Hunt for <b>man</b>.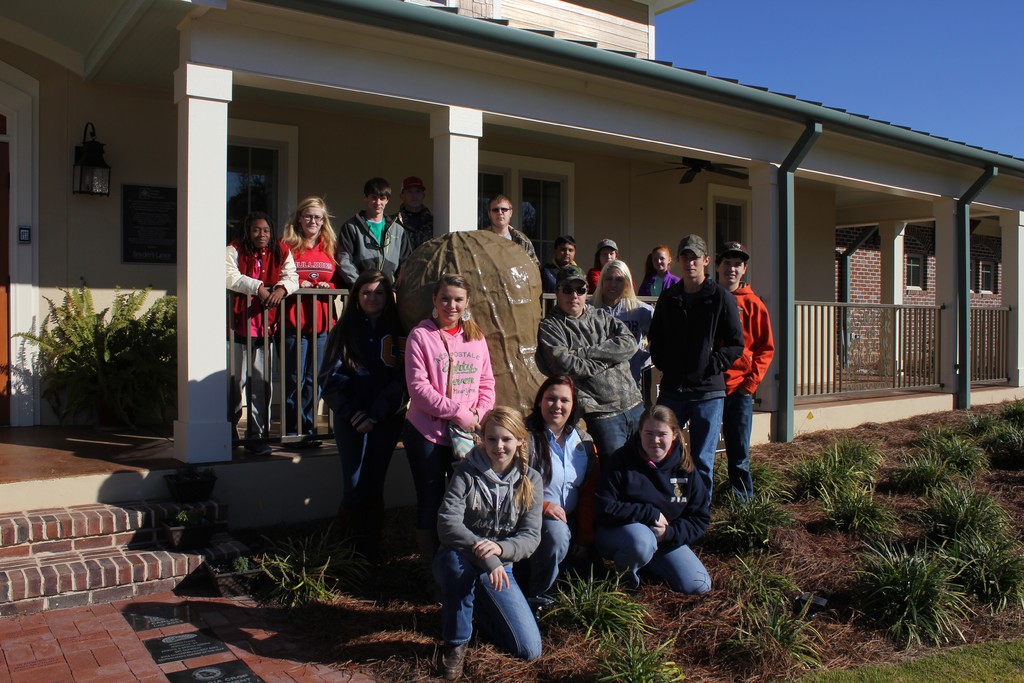
Hunted down at 539:256:653:454.
